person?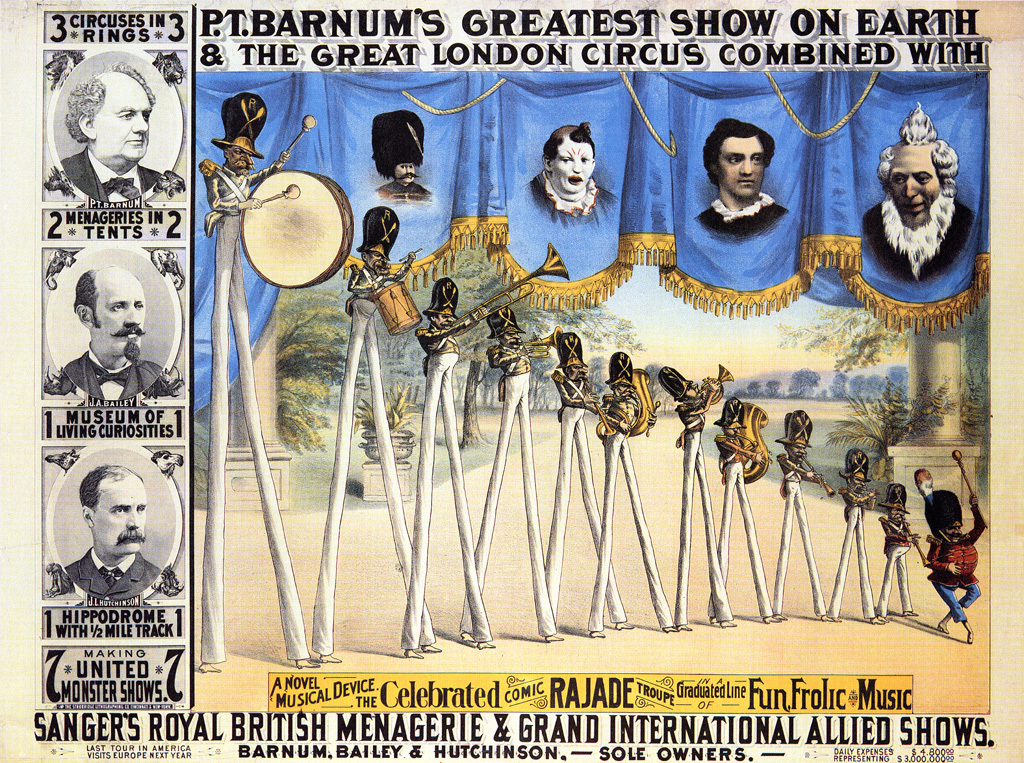
<region>196, 92, 317, 673</region>
